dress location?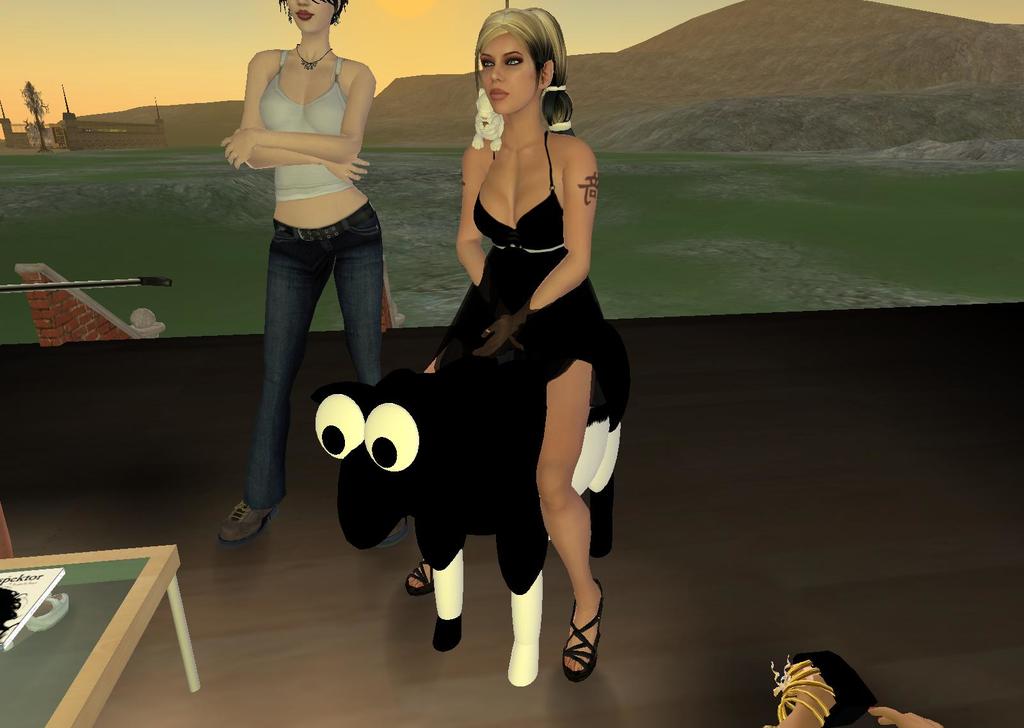
433:127:610:386
